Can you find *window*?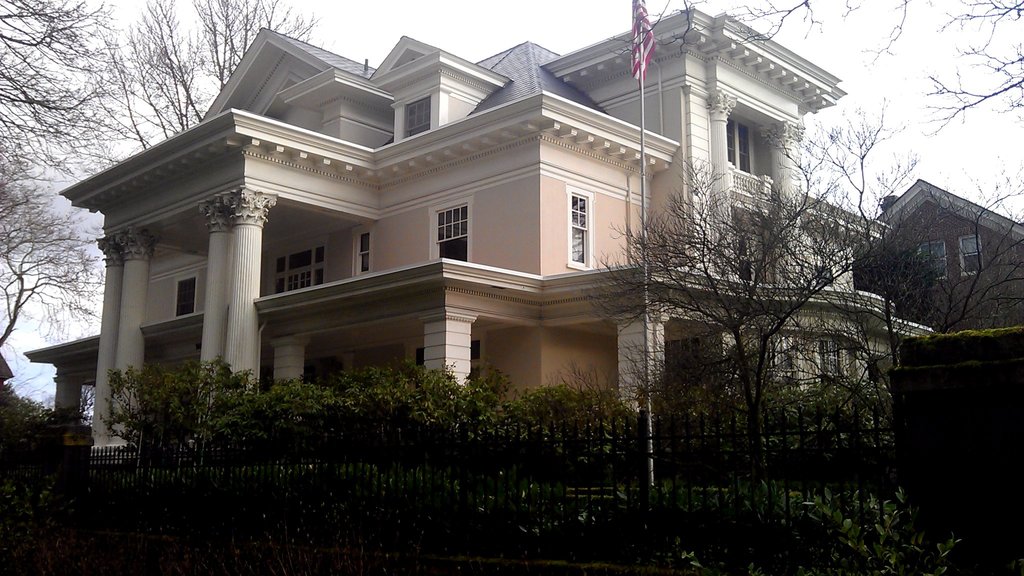
Yes, bounding box: region(562, 186, 591, 268).
